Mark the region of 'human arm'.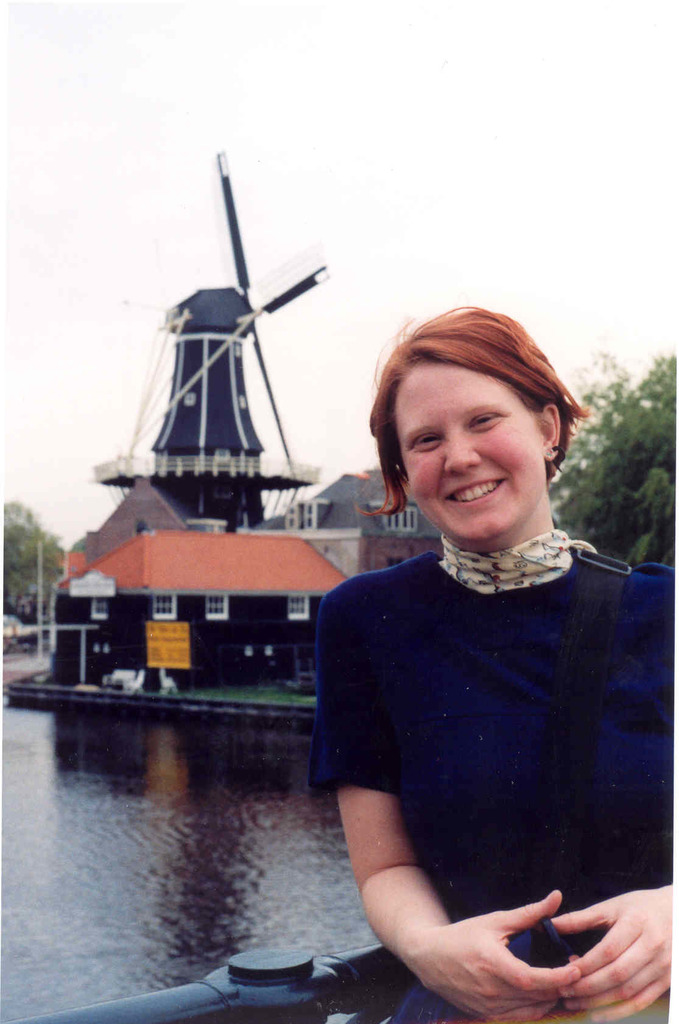
Region: 546 584 678 1023.
